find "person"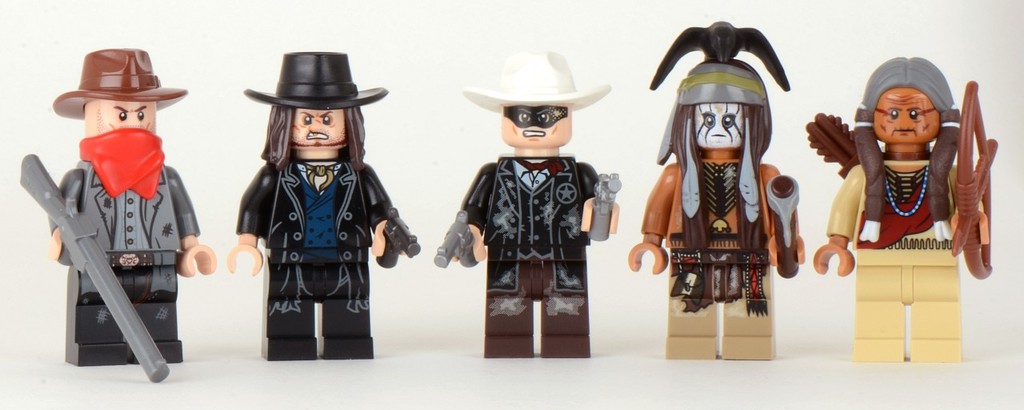
[450, 47, 622, 360]
